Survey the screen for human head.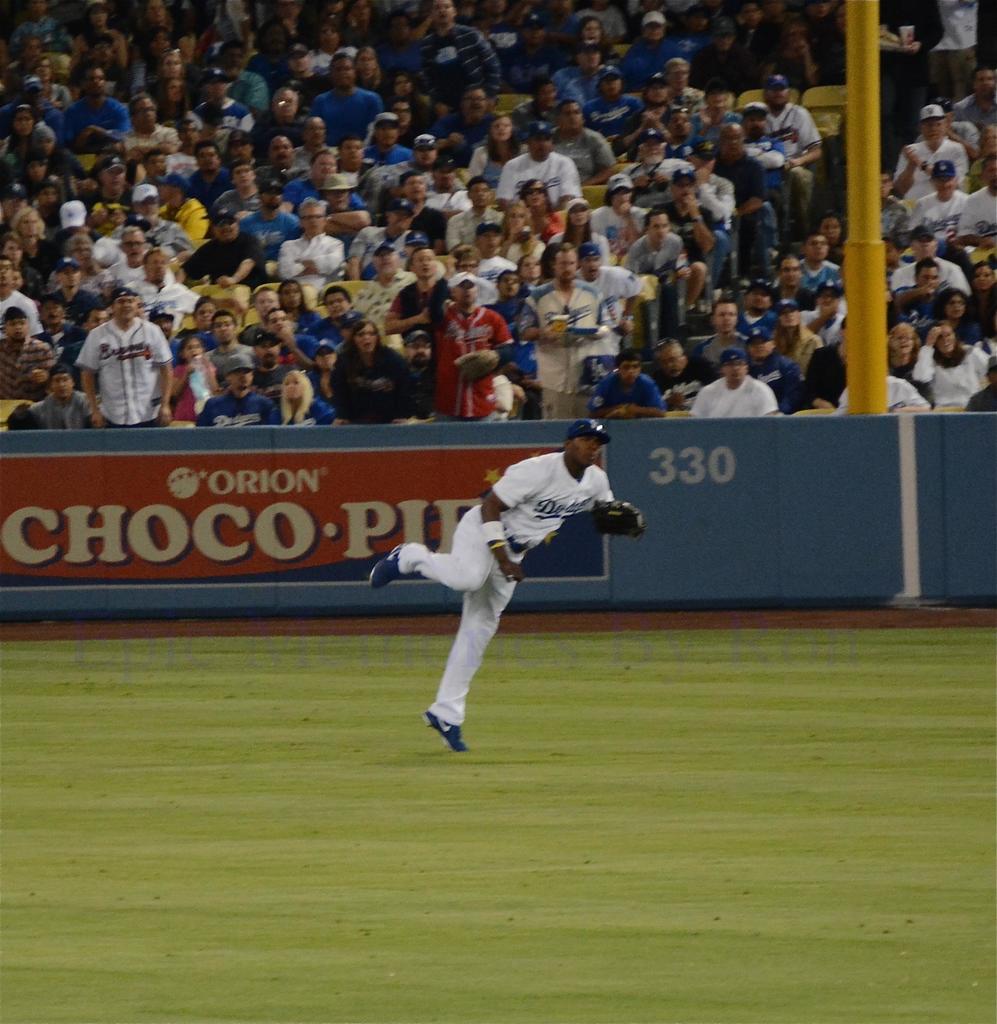
Survey found: locate(134, 92, 159, 128).
